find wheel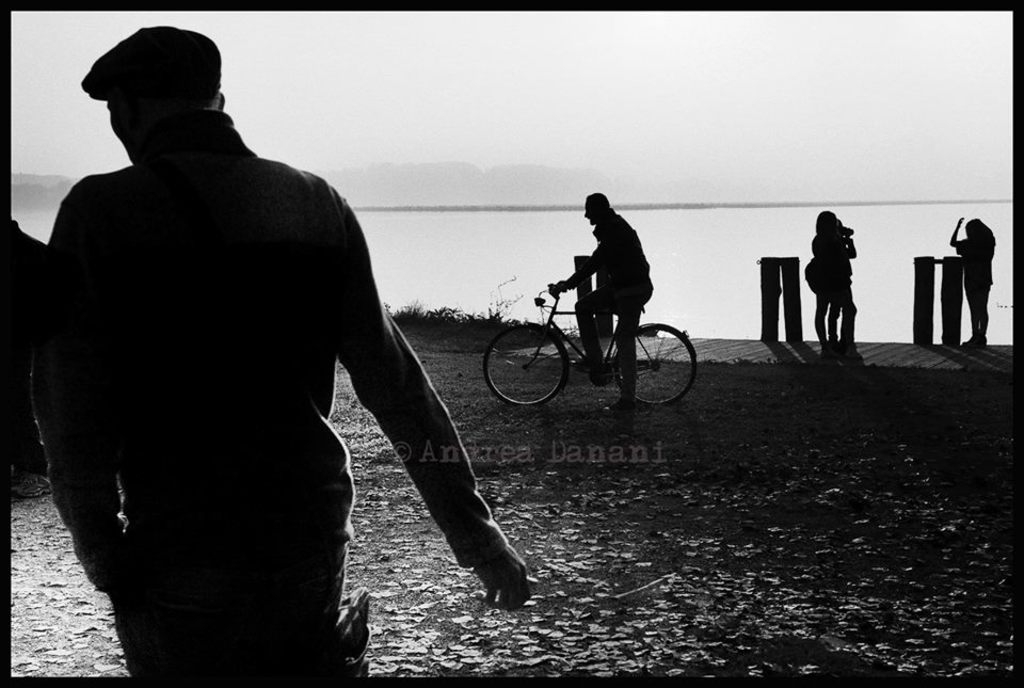
box=[484, 323, 563, 403]
